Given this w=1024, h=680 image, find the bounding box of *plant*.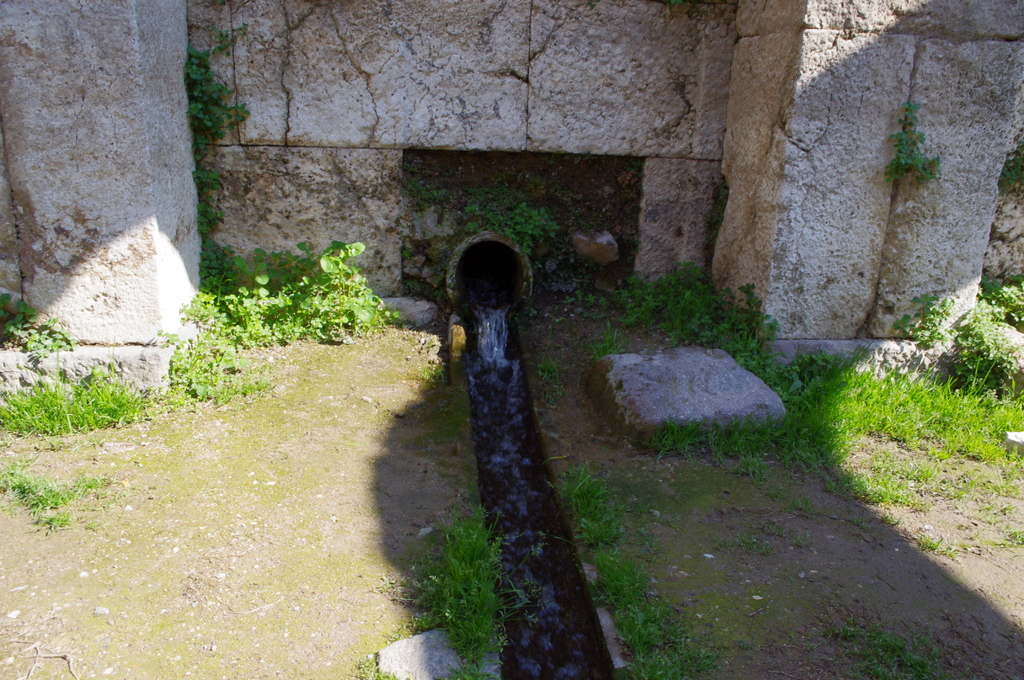
bbox=[996, 143, 1023, 193].
